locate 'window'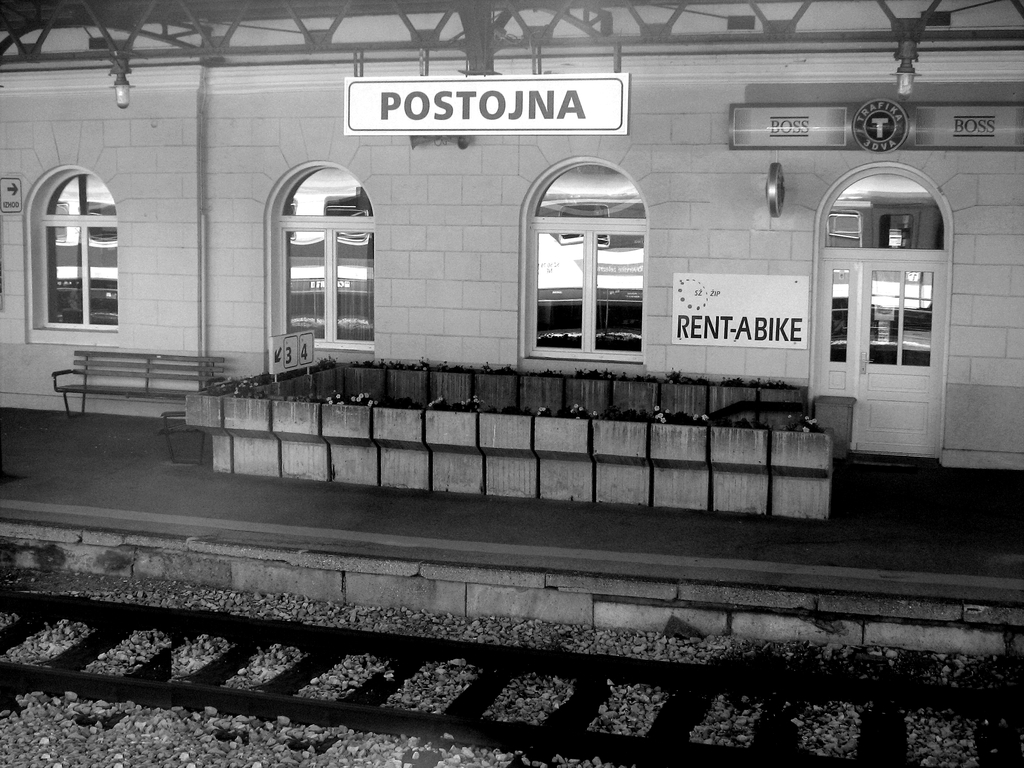
box(510, 163, 638, 360)
